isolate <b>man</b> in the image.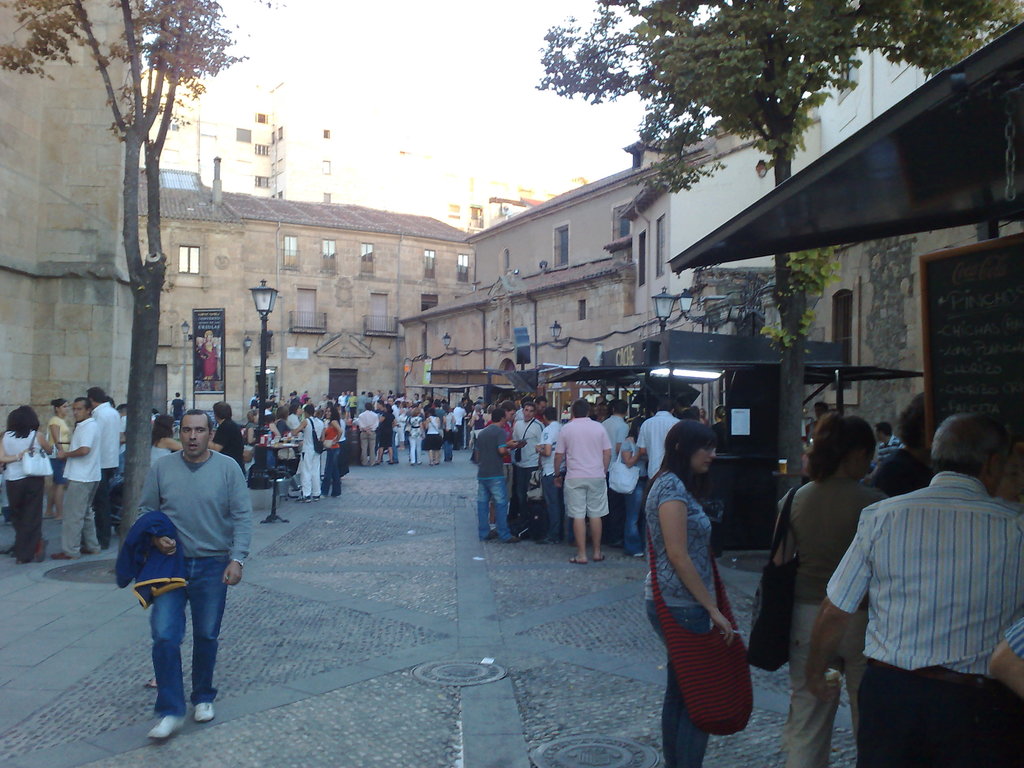
Isolated region: detection(628, 390, 681, 557).
